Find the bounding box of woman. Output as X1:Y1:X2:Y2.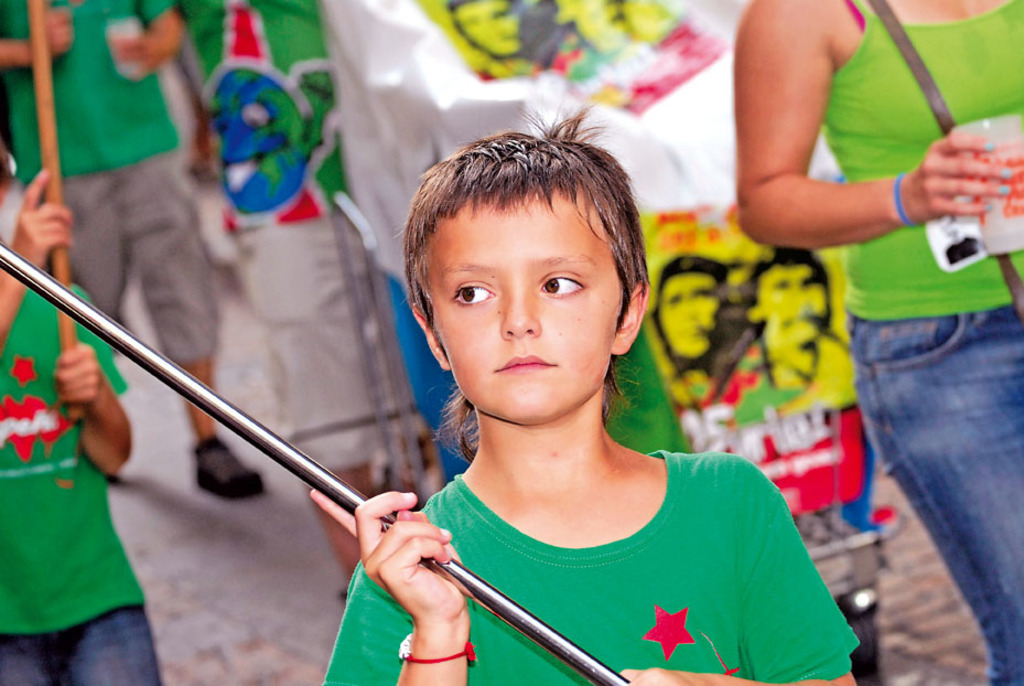
721:0:1023:685.
